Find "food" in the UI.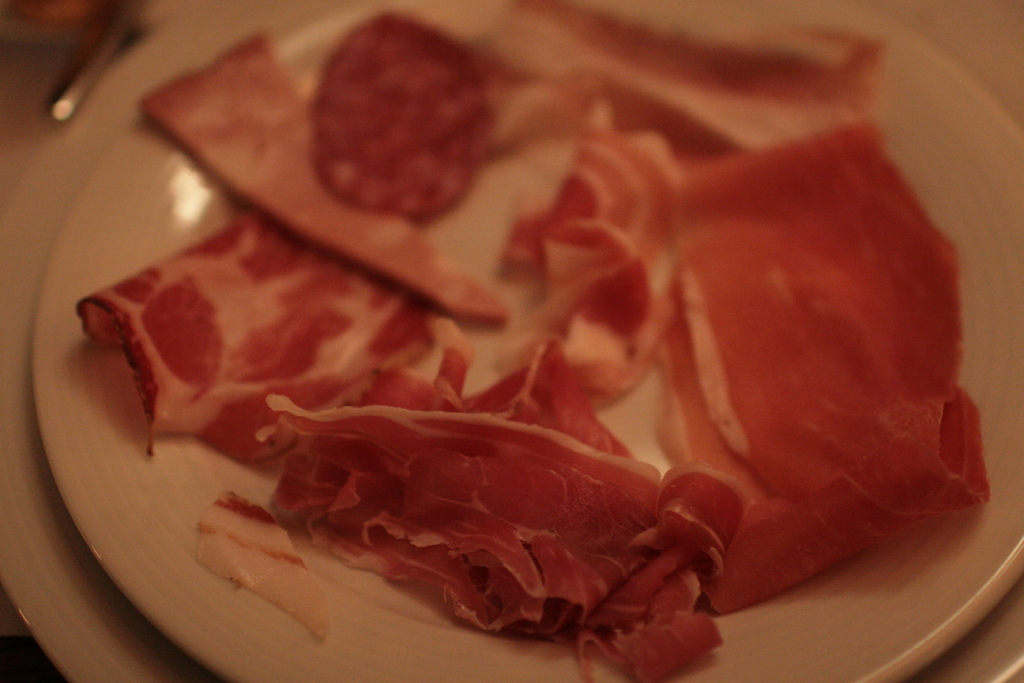
UI element at <box>214,391,752,638</box>.
